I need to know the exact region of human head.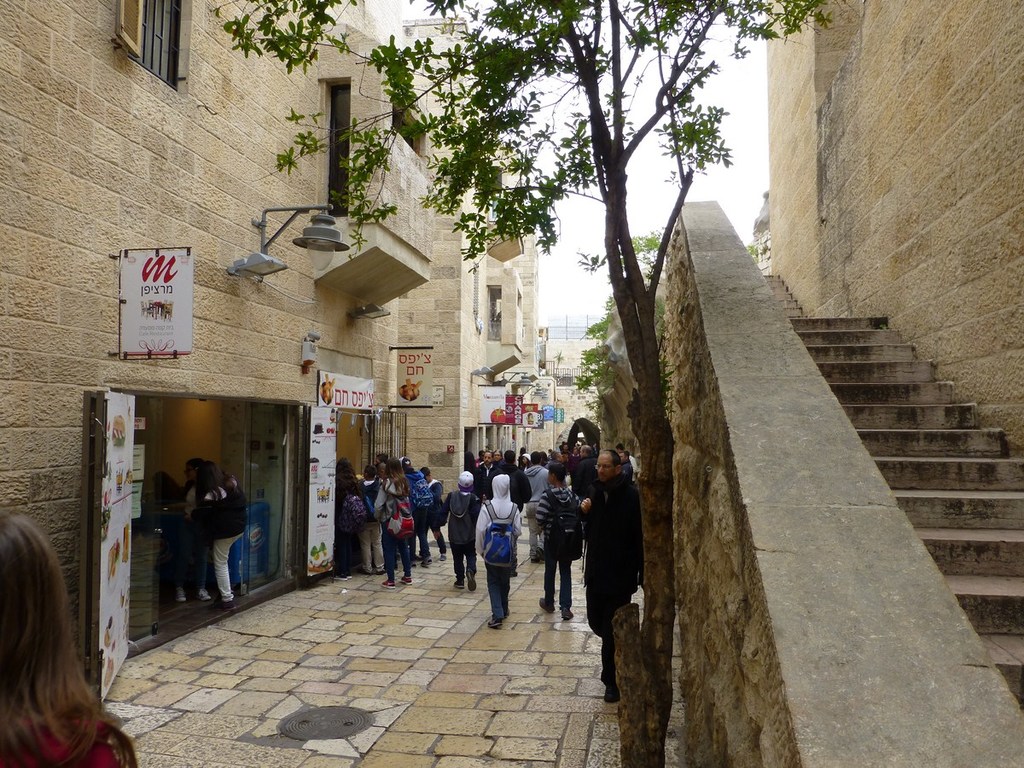
Region: 380,460,388,479.
